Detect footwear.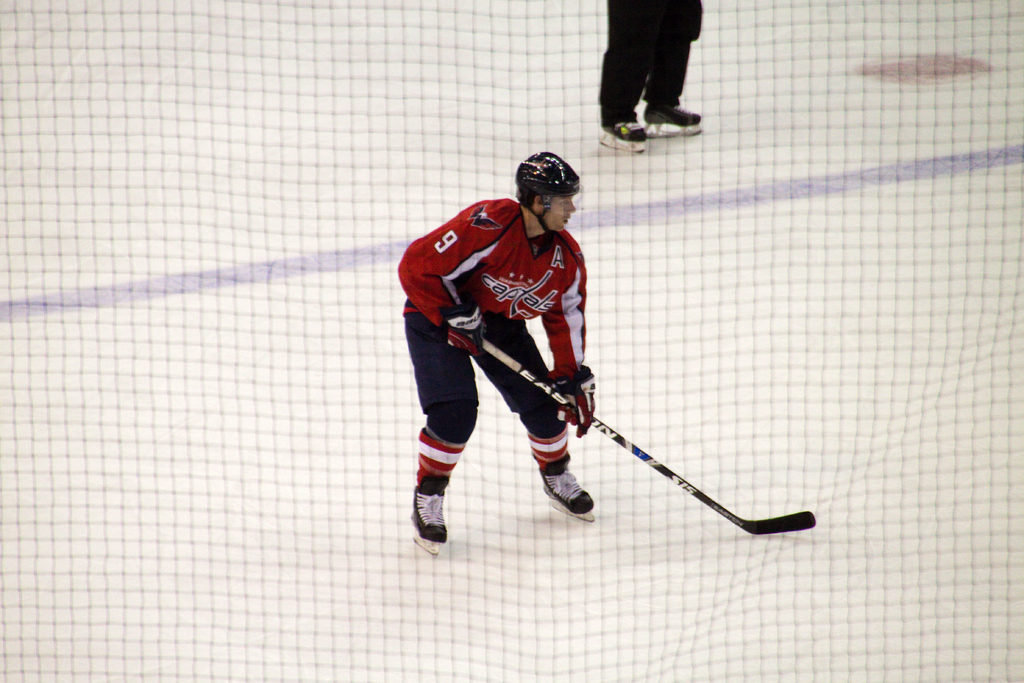
Detected at crop(538, 453, 596, 522).
